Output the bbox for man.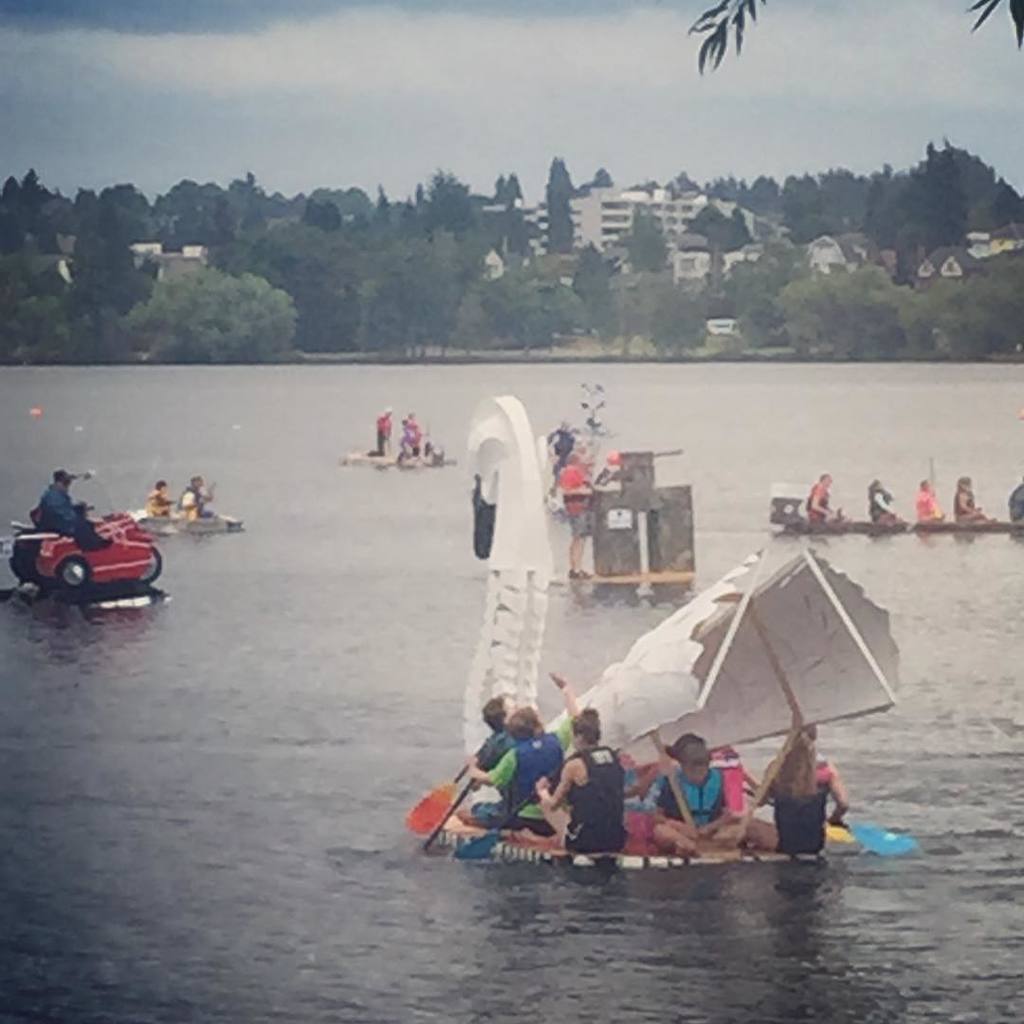
460:691:531:781.
